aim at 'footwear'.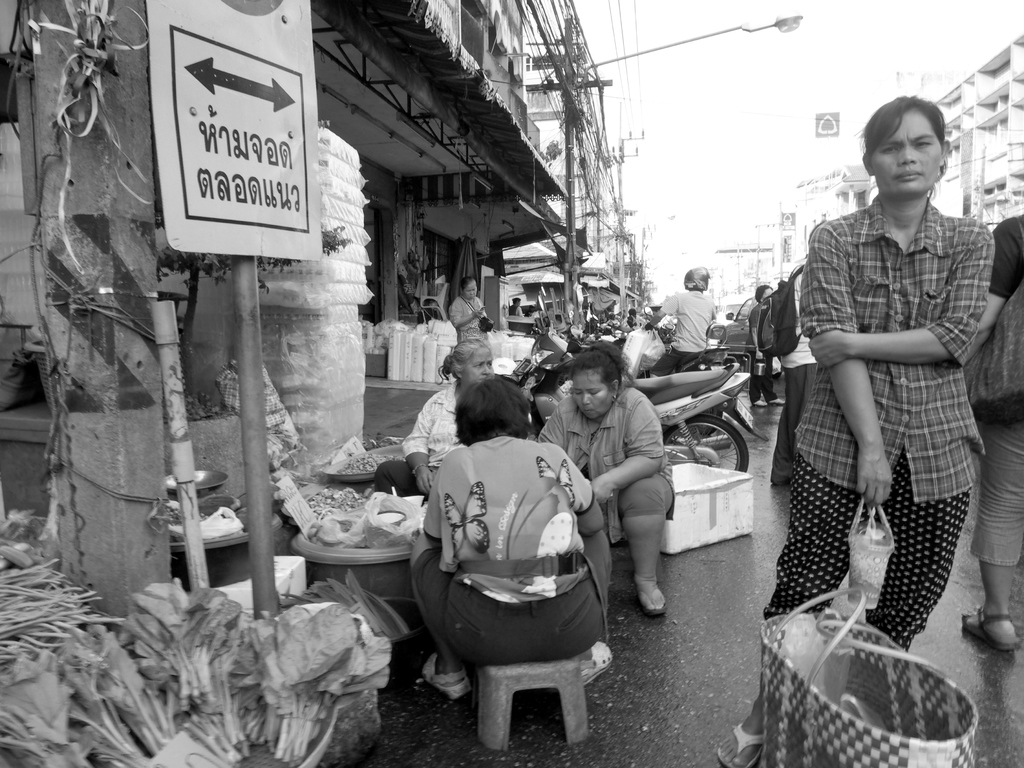
Aimed at (753,400,767,410).
